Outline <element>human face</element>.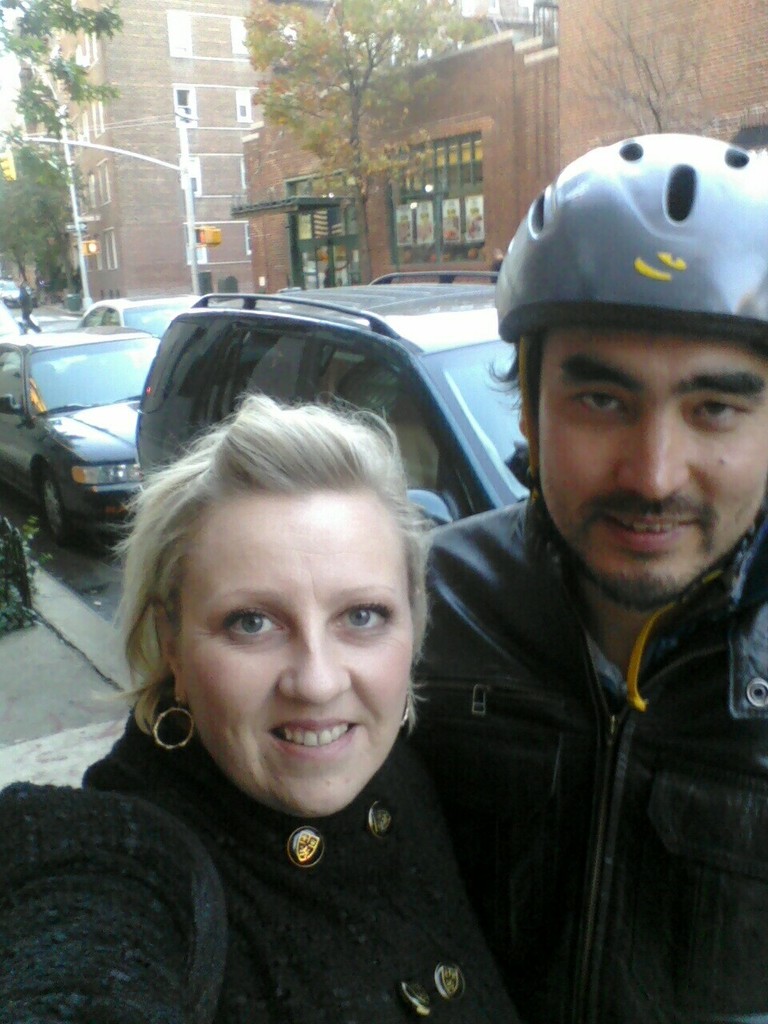
Outline: 178 496 418 818.
